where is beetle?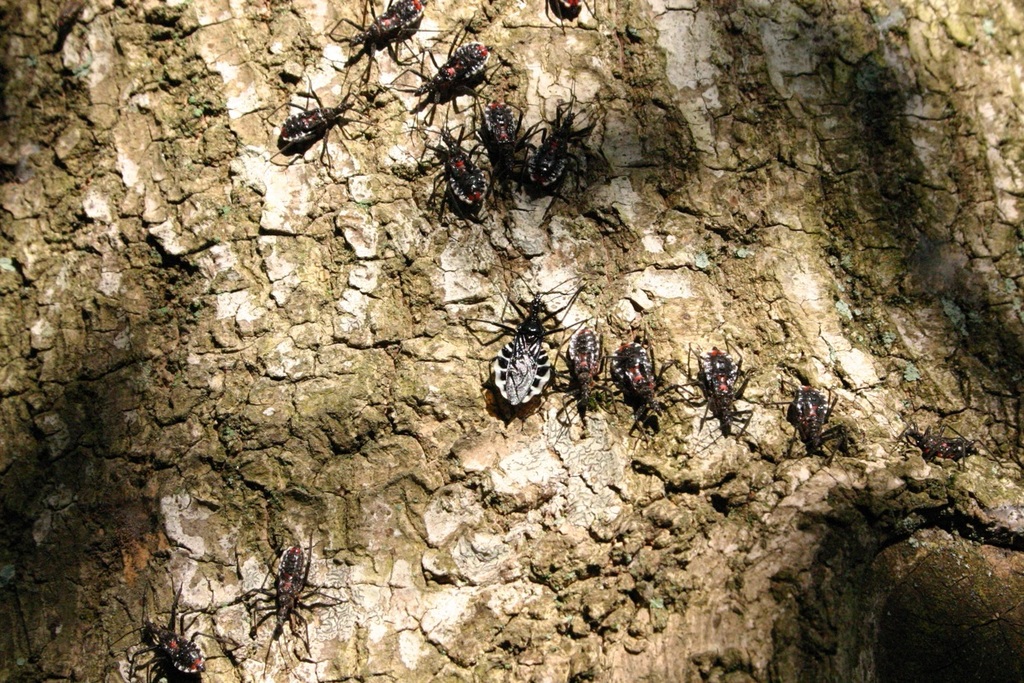
685 345 750 431.
